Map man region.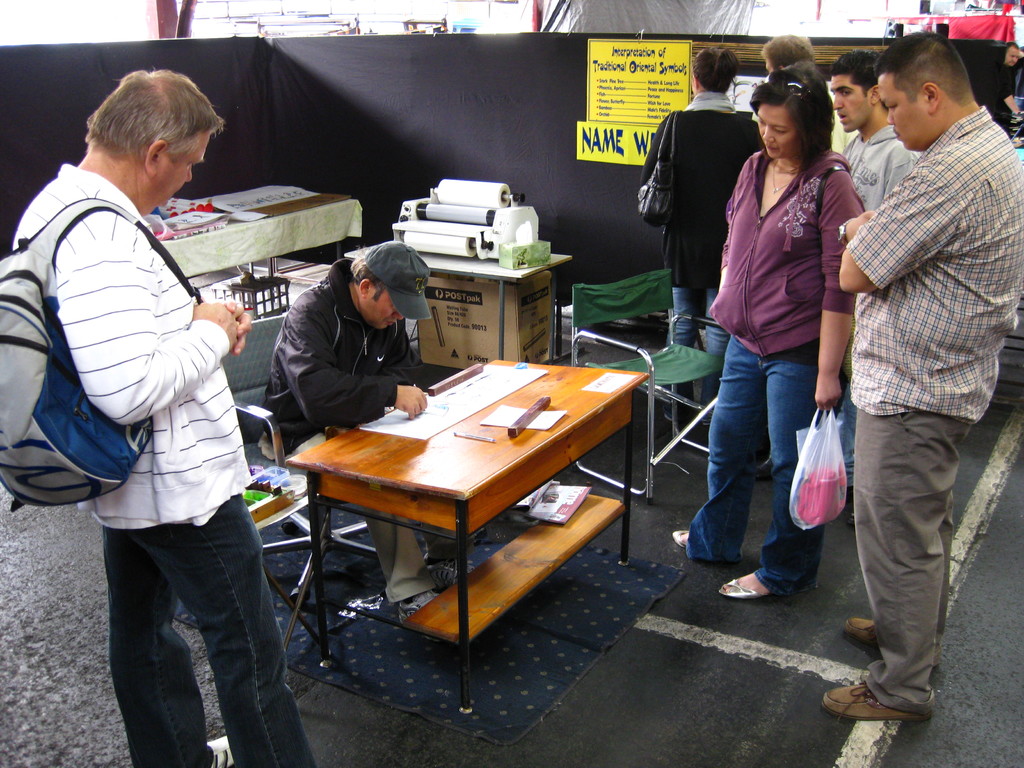
Mapped to 767 29 825 233.
